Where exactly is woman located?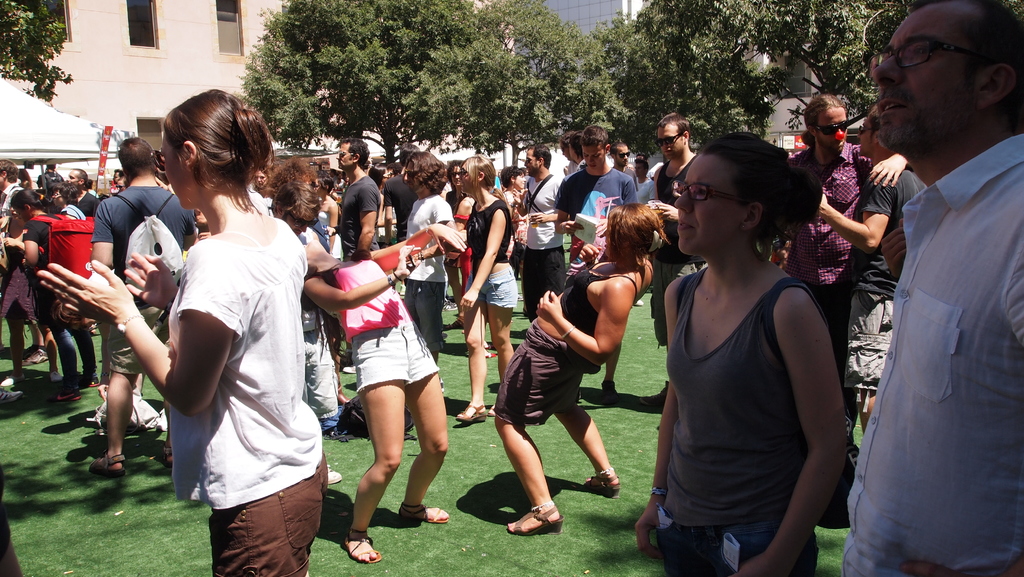
Its bounding box is [x1=643, y1=124, x2=860, y2=558].
